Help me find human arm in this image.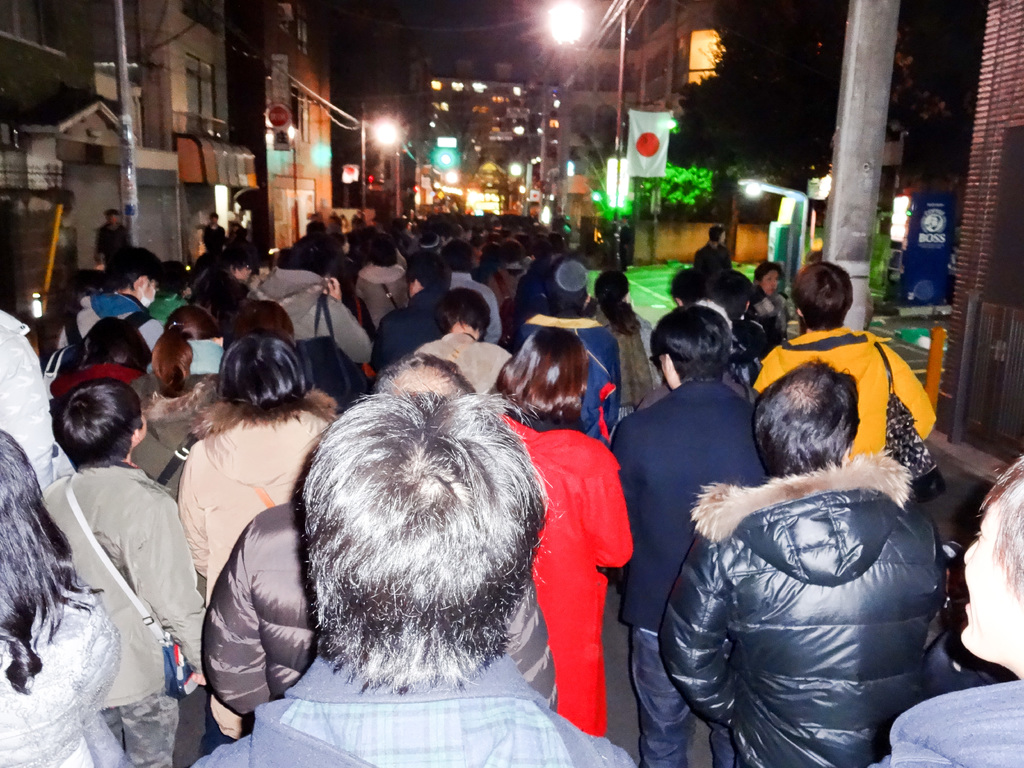
Found it: box(173, 450, 209, 584).
